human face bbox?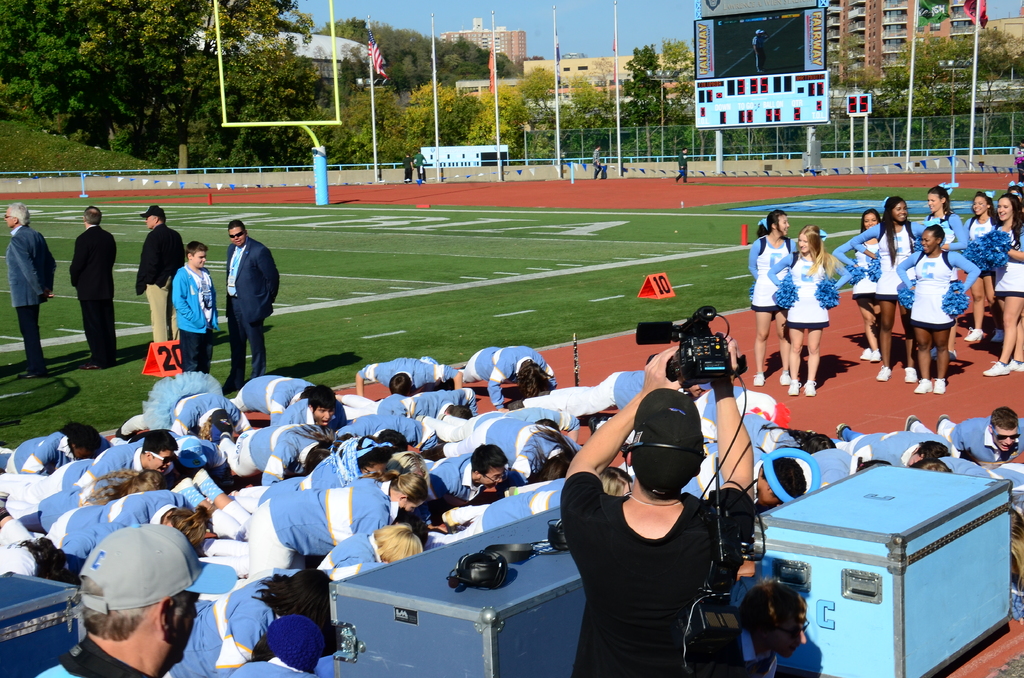
(316,407,332,427)
